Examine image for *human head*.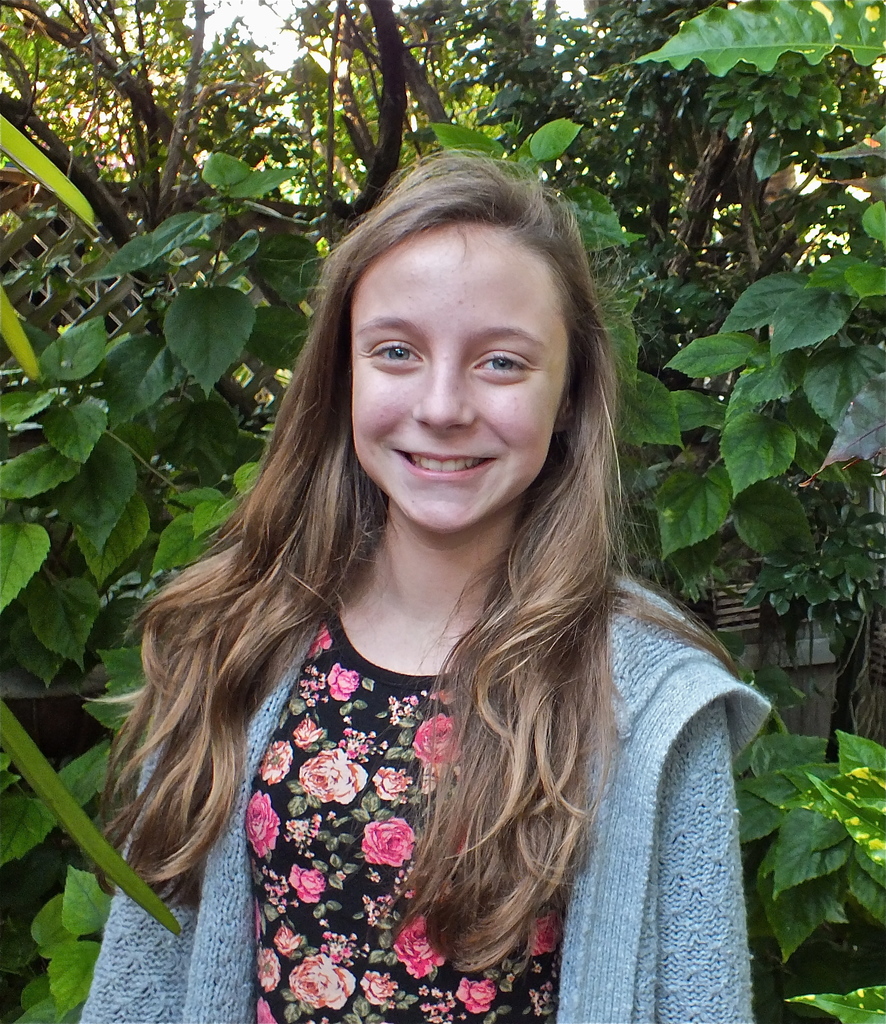
Examination result: crop(339, 166, 596, 534).
